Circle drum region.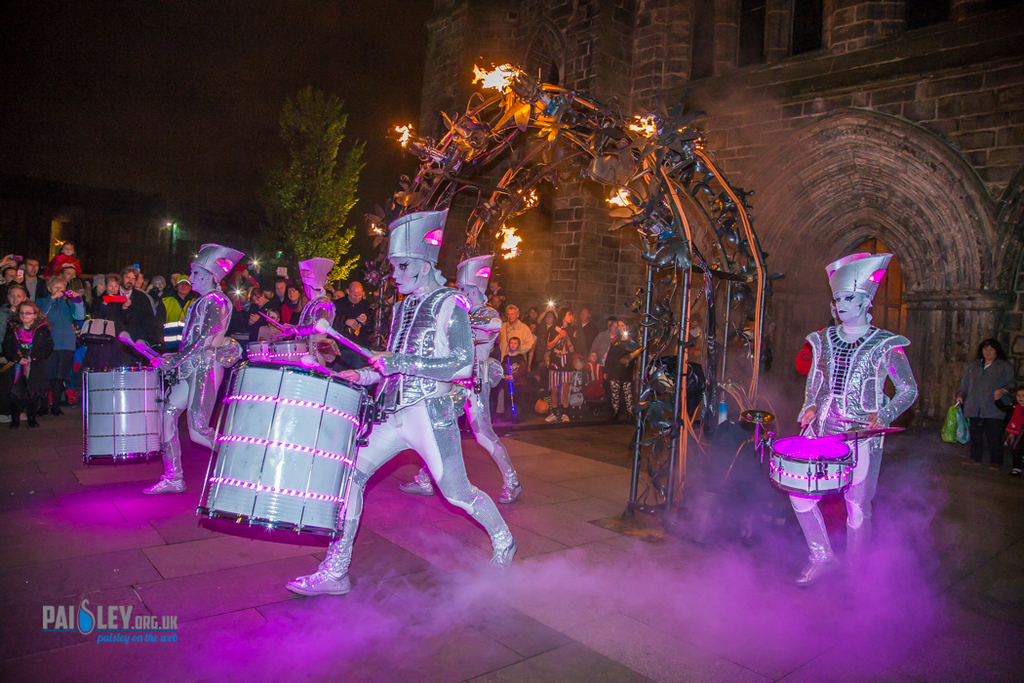
Region: crop(198, 357, 365, 550).
